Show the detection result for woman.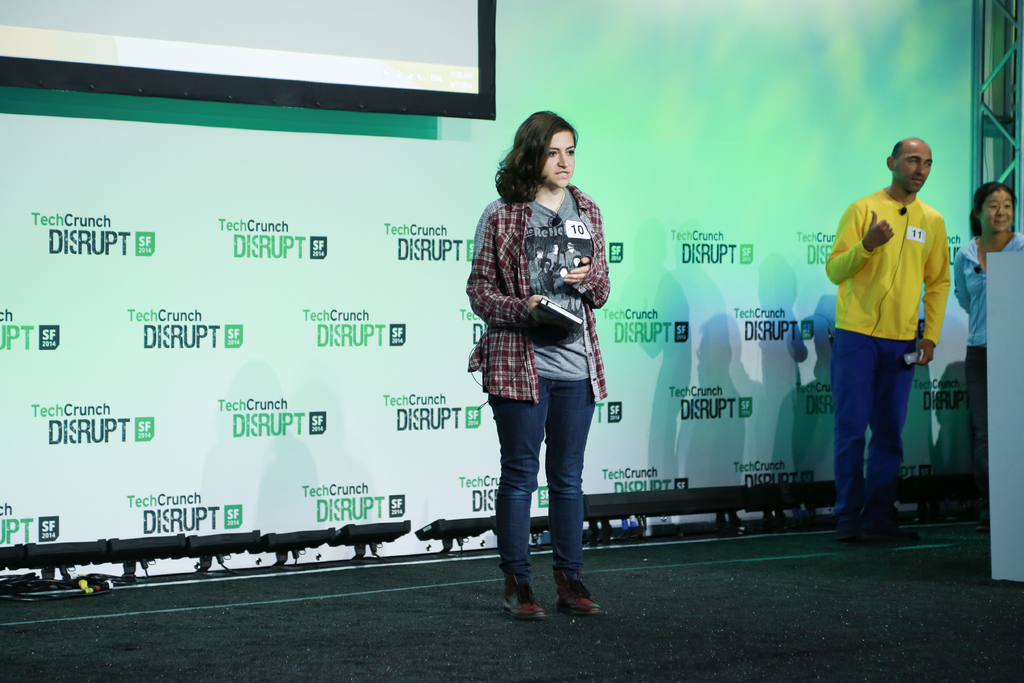
<box>954,181,1023,522</box>.
